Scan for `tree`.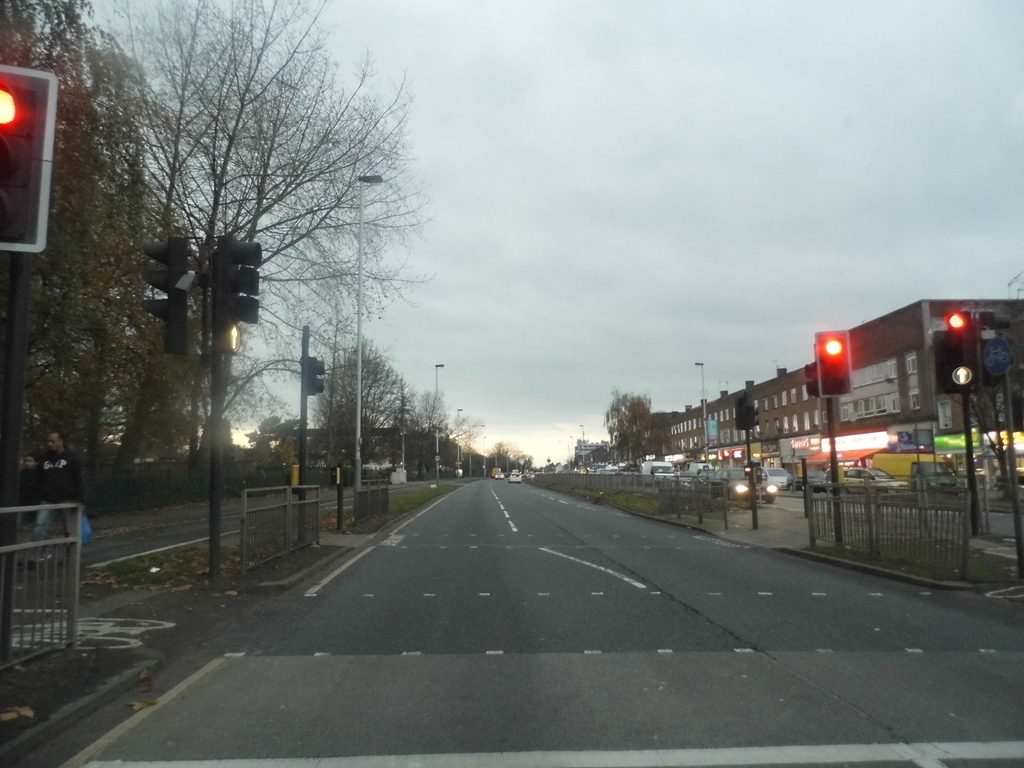
Scan result: detection(110, 0, 365, 467).
